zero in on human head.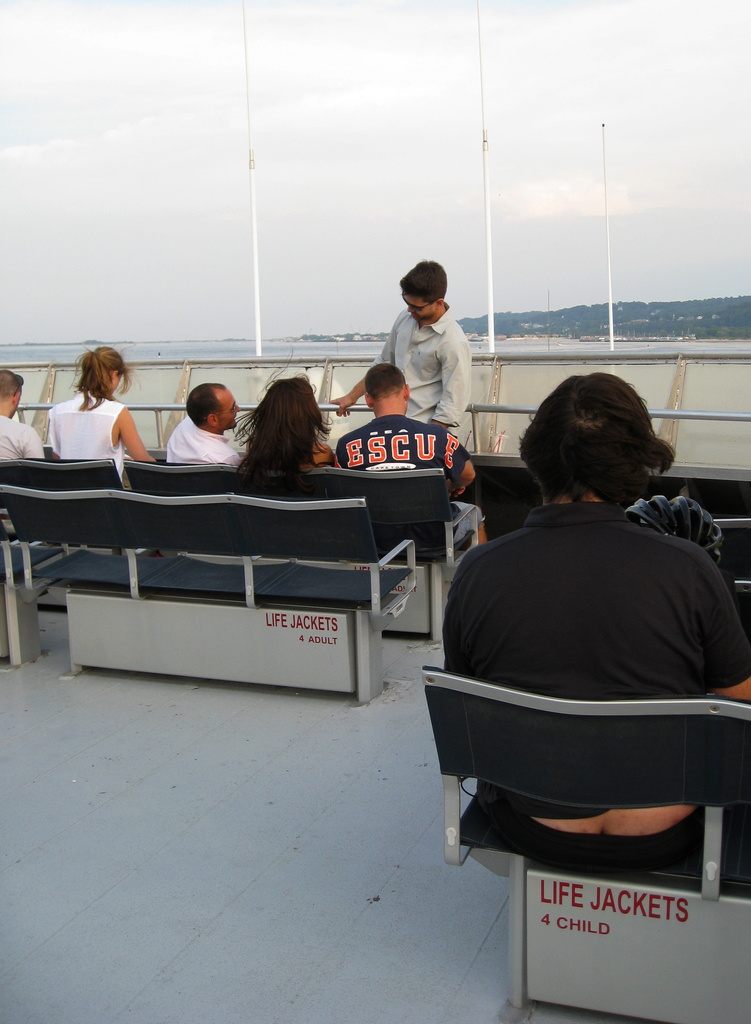
Zeroed in: [left=365, top=361, right=412, bottom=417].
